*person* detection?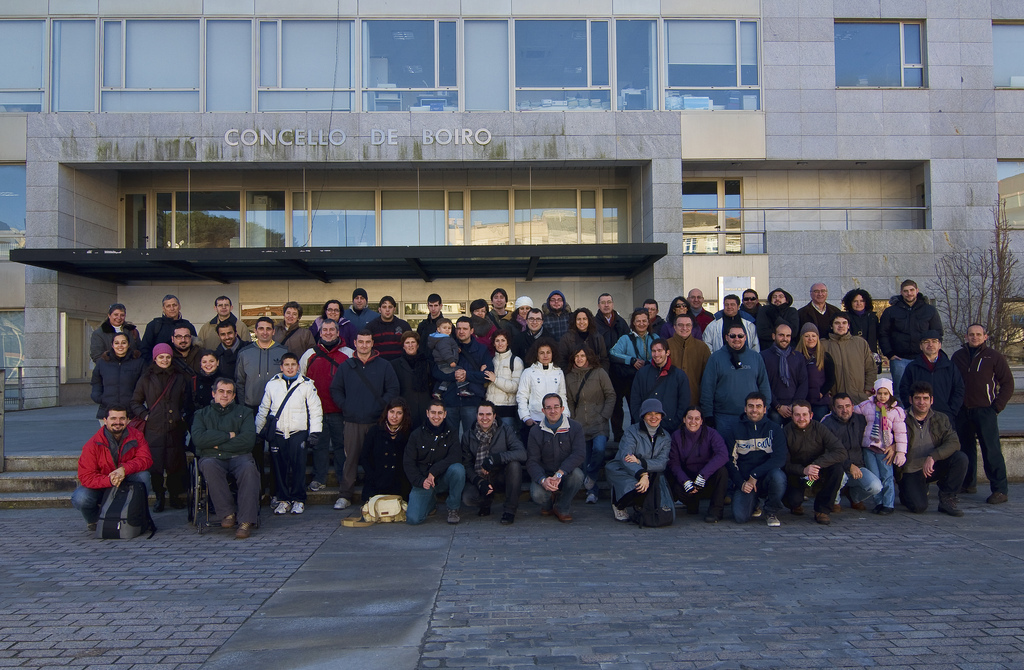
<box>516,342,569,423</box>
